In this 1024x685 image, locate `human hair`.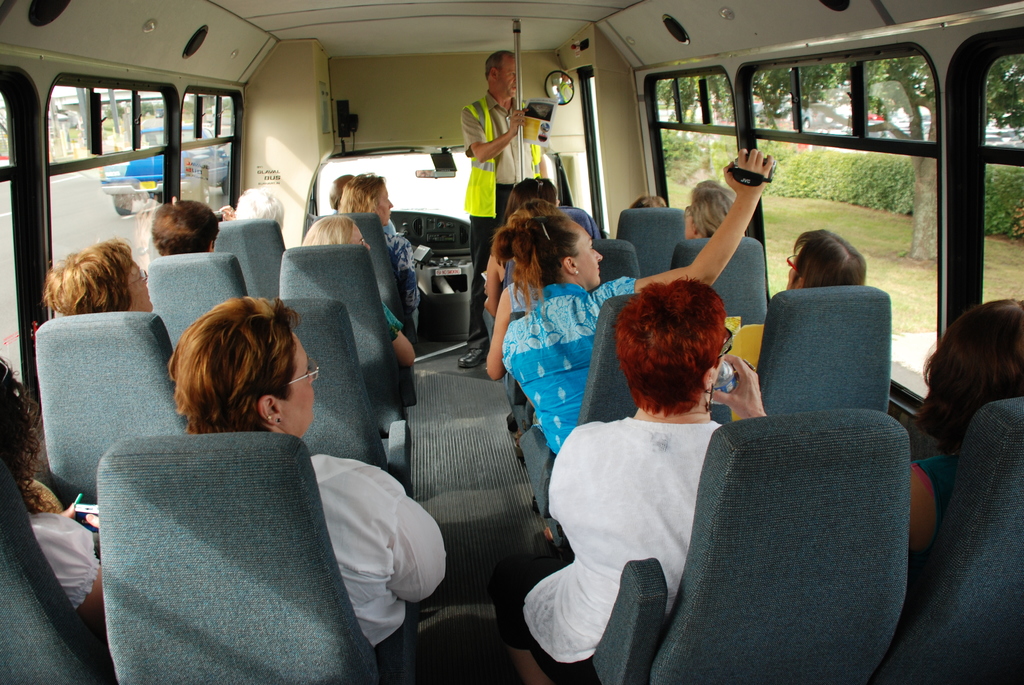
Bounding box: x1=302, y1=219, x2=351, y2=244.
